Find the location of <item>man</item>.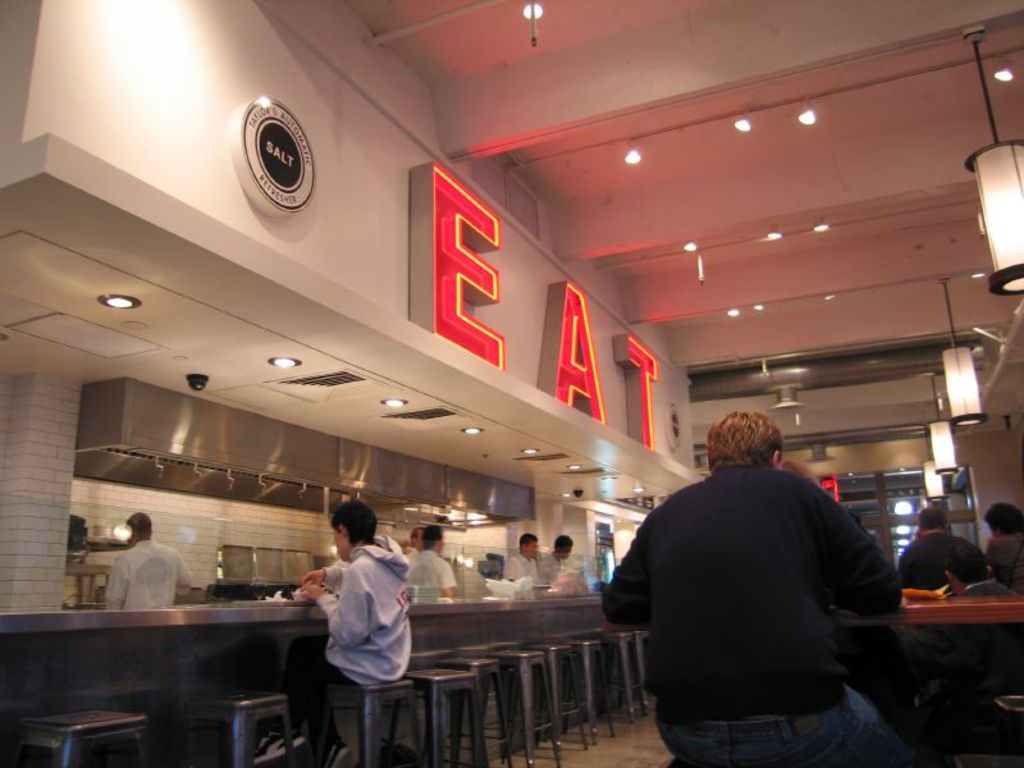
Location: {"x1": 413, "y1": 516, "x2": 457, "y2": 598}.
